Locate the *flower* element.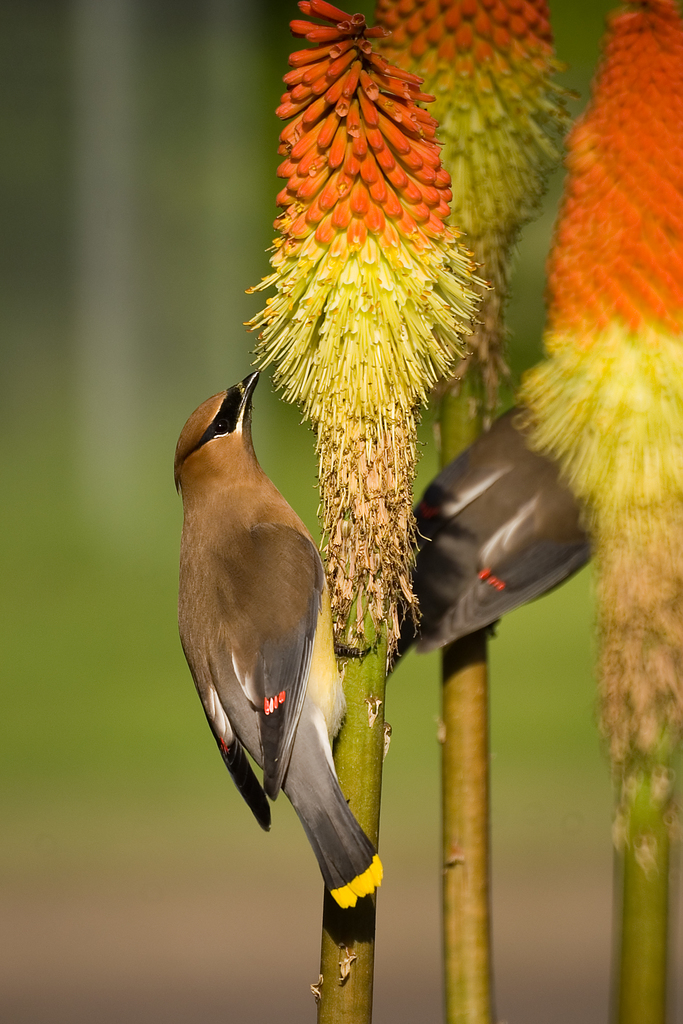
Element bbox: x1=511, y1=0, x2=682, y2=751.
